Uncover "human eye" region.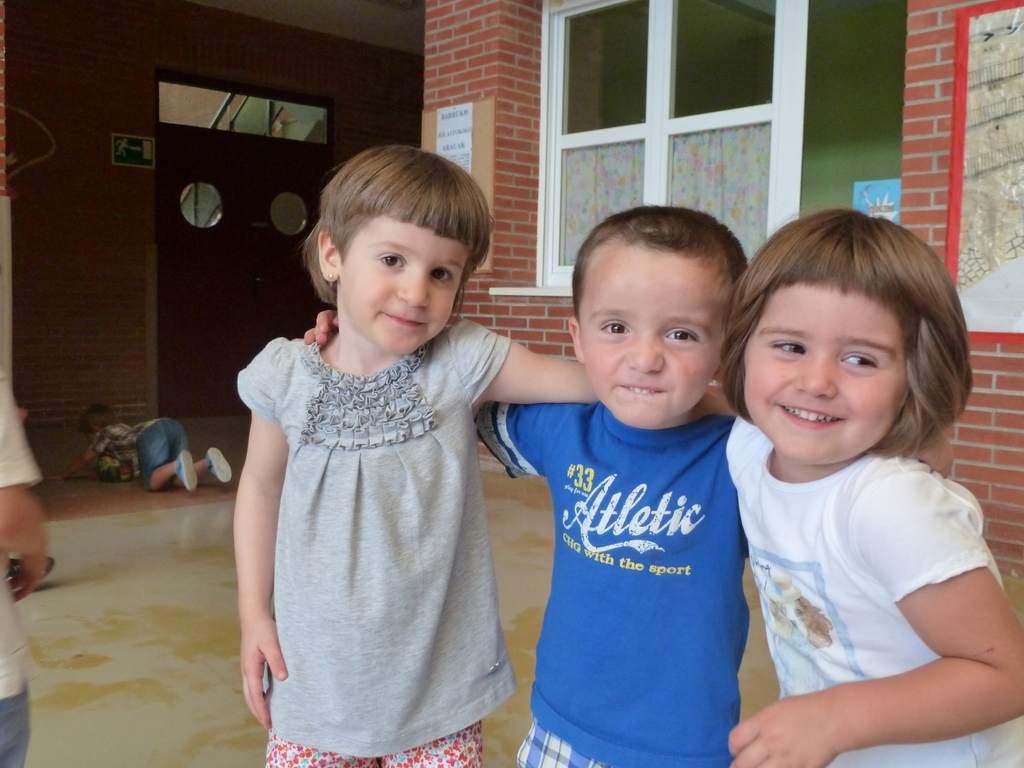
Uncovered: (x1=836, y1=352, x2=883, y2=371).
